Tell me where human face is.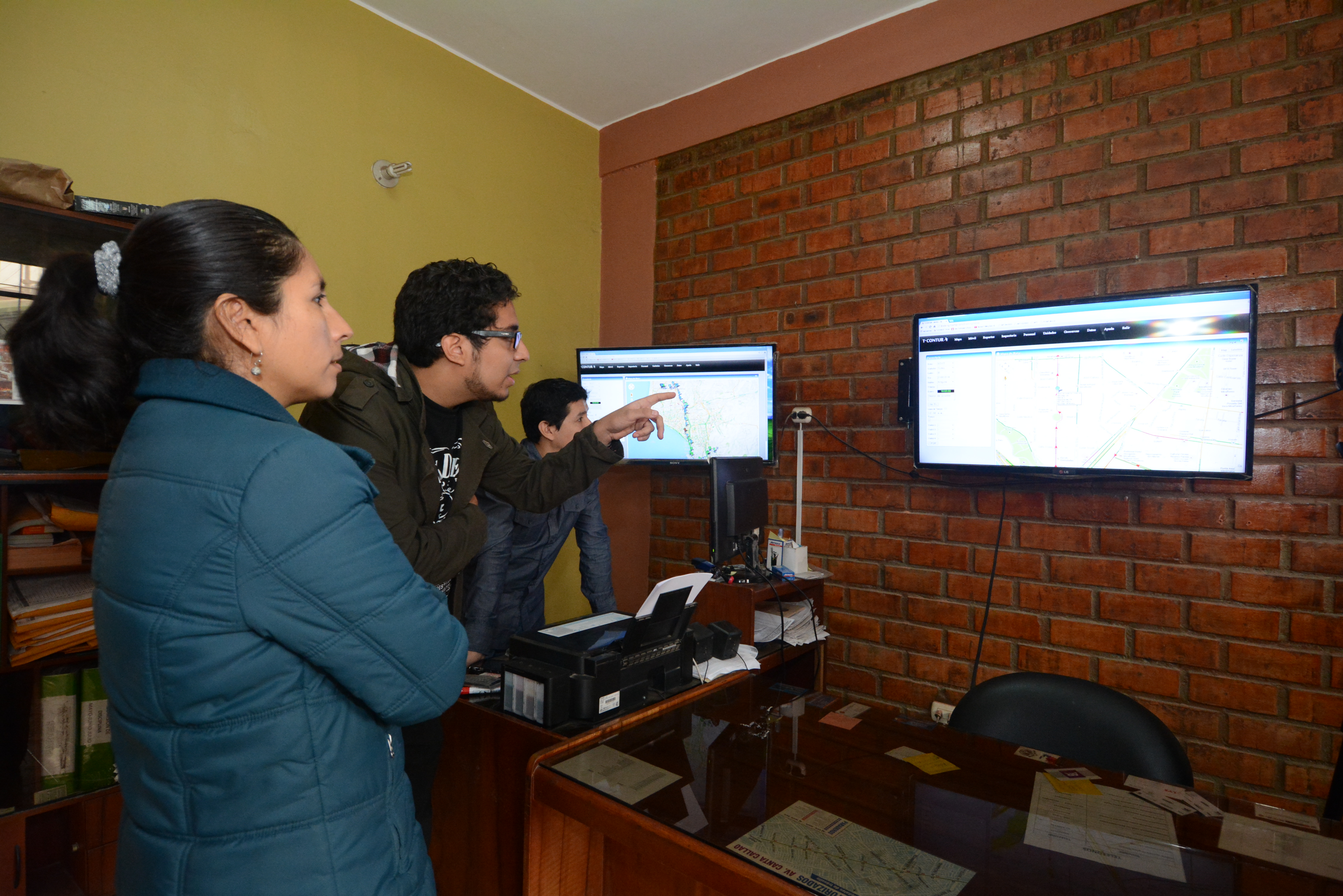
human face is at Rect(138, 89, 158, 120).
